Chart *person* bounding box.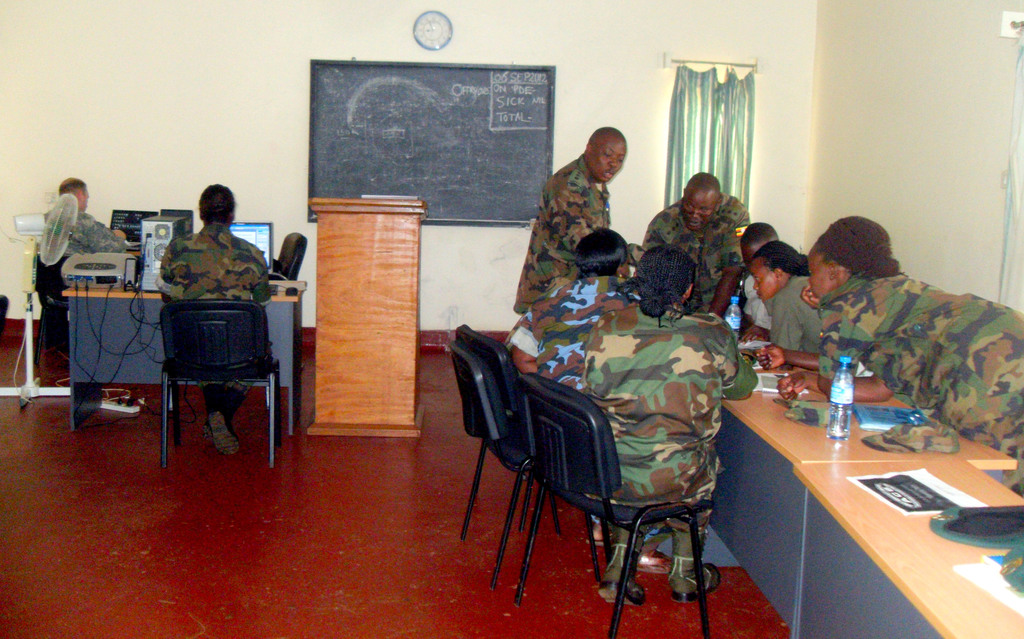
Charted: x1=159 y1=183 x2=276 y2=455.
